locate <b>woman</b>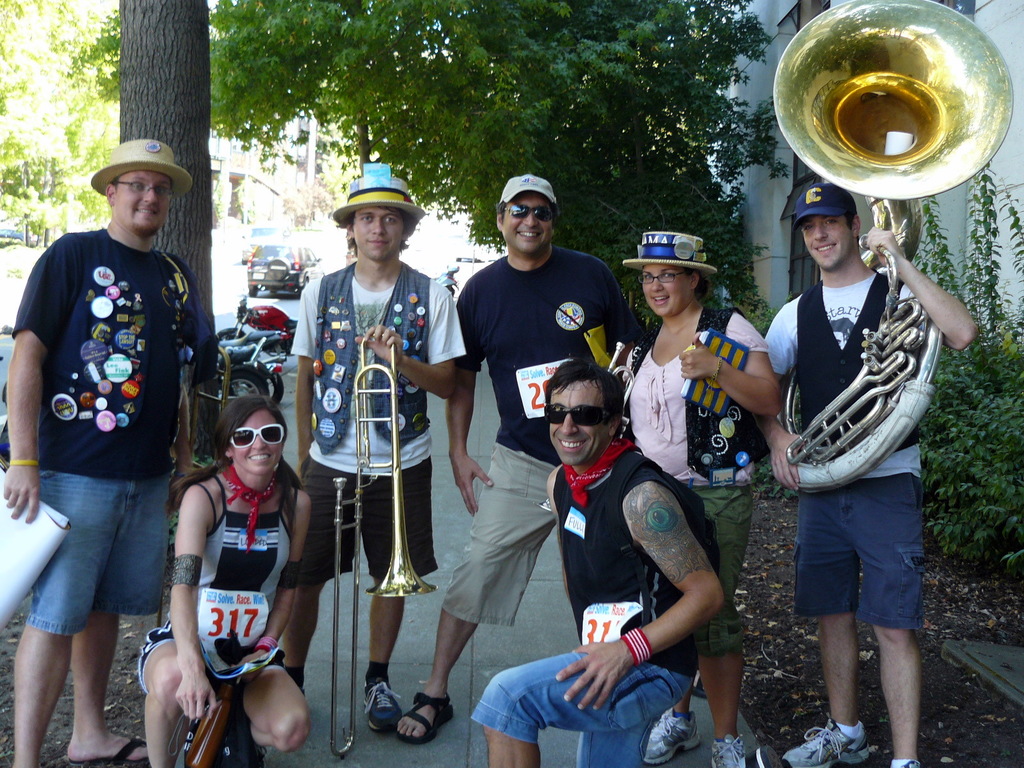
613,228,790,767
